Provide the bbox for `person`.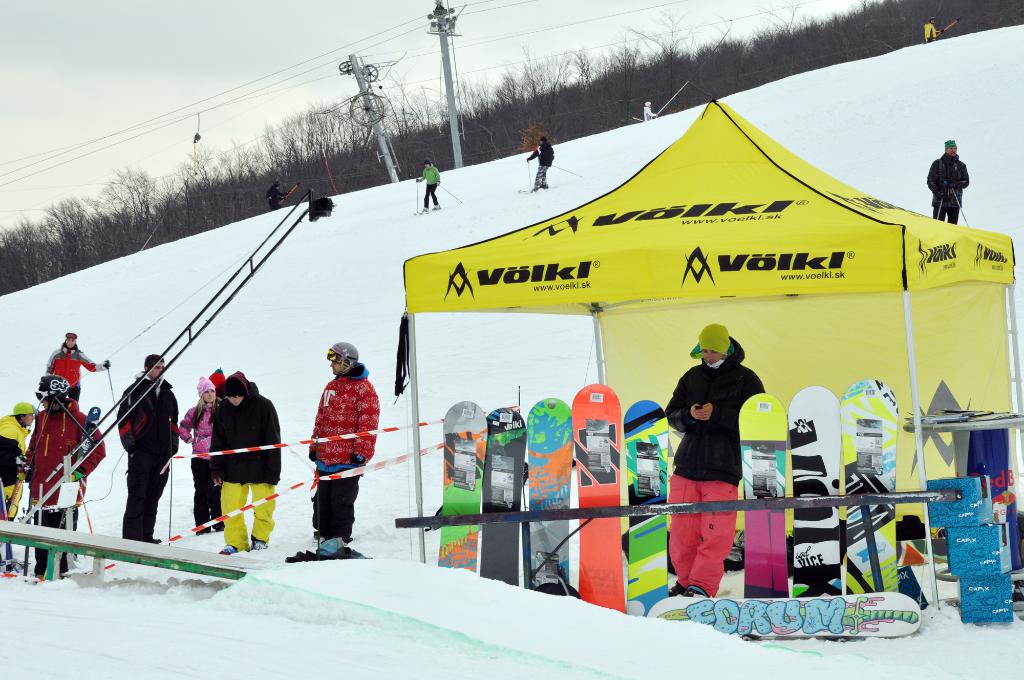
pyautogui.locateOnScreen(15, 370, 106, 580).
